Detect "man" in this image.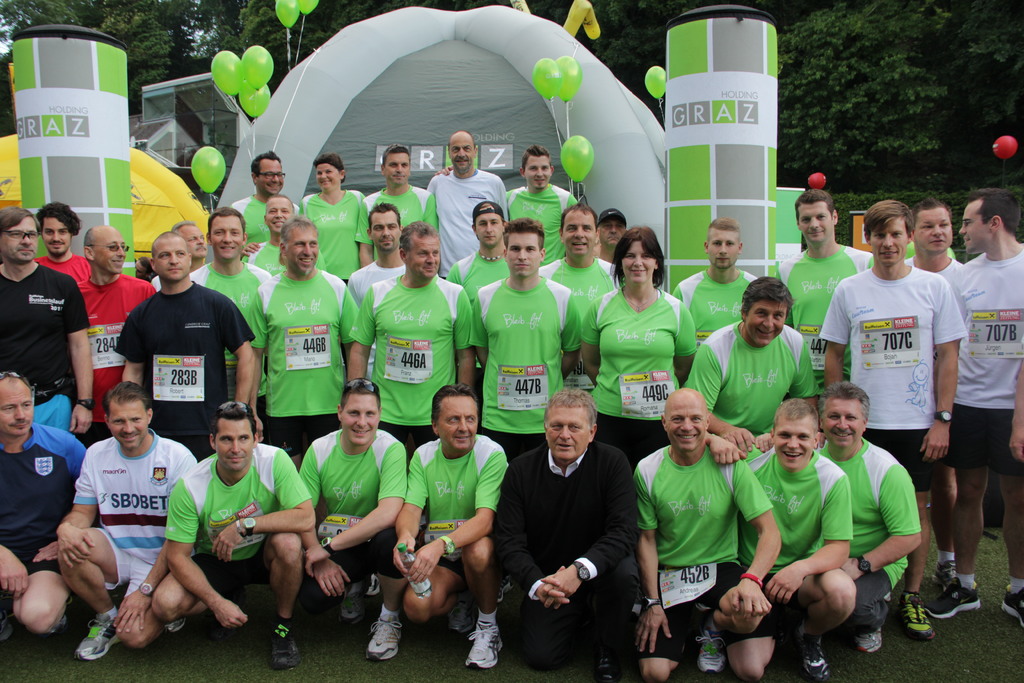
Detection: [706,397,851,682].
